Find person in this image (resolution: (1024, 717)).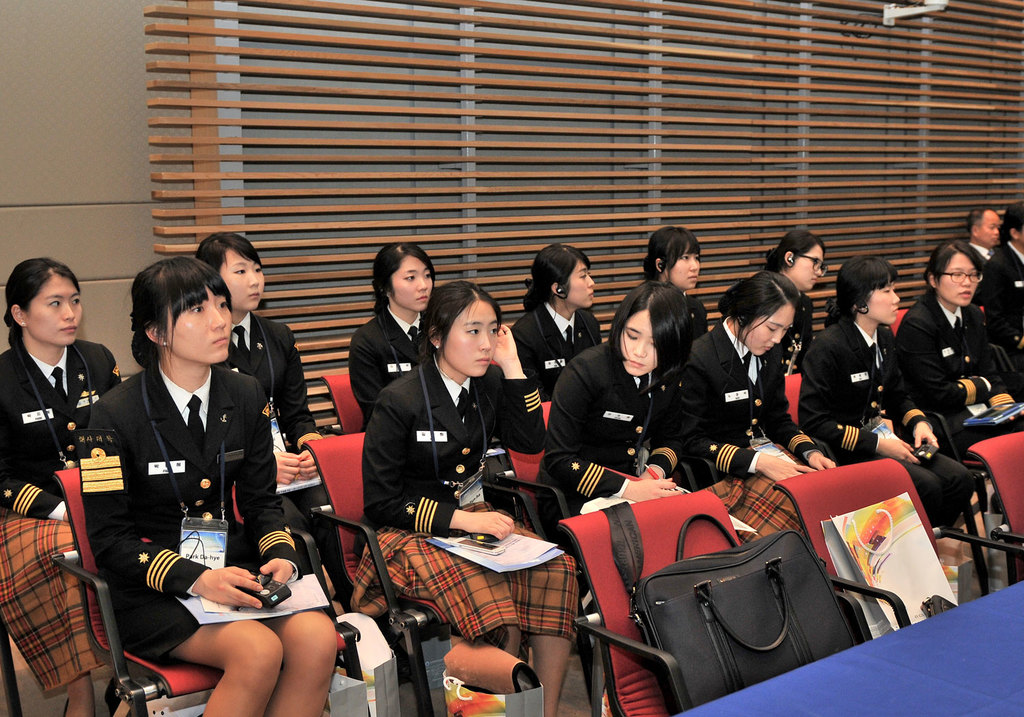
[x1=350, y1=276, x2=577, y2=716].
